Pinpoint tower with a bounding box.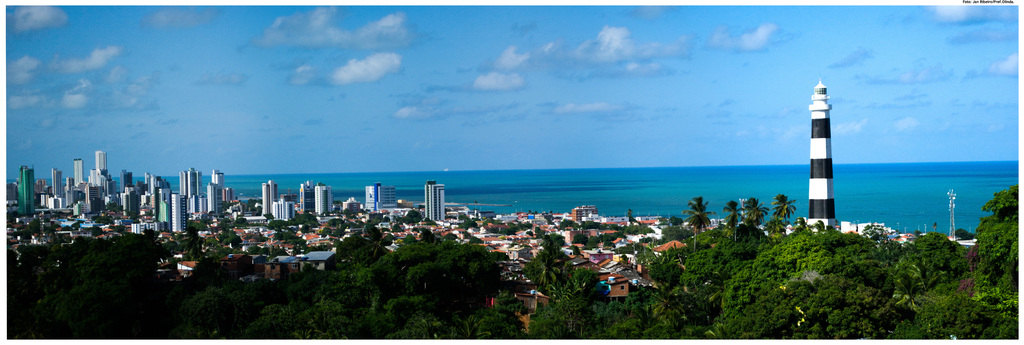
locate(268, 192, 304, 227).
